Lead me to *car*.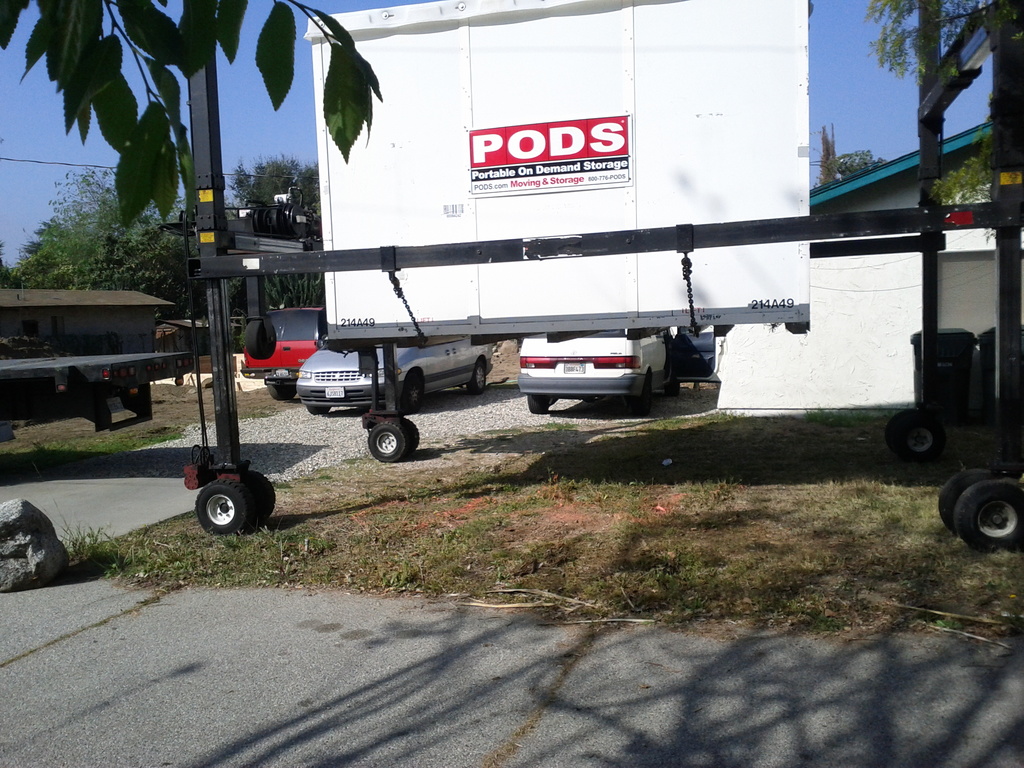
Lead to rect(242, 299, 321, 403).
